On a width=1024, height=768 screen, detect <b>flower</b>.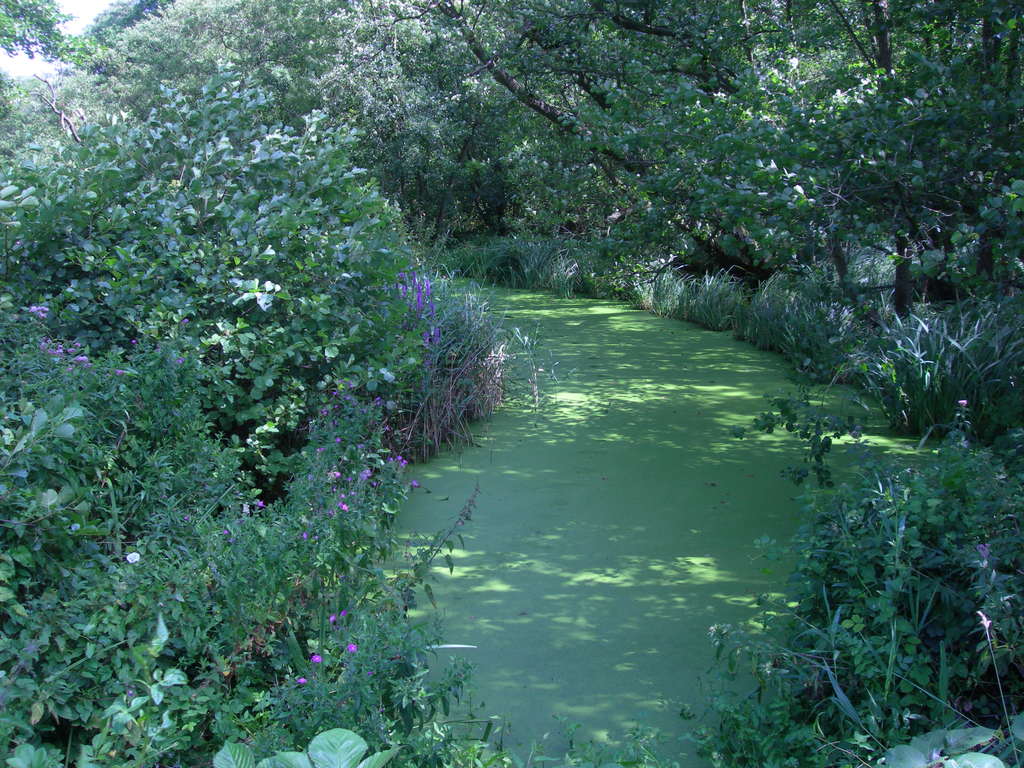
bbox=[222, 529, 227, 535].
